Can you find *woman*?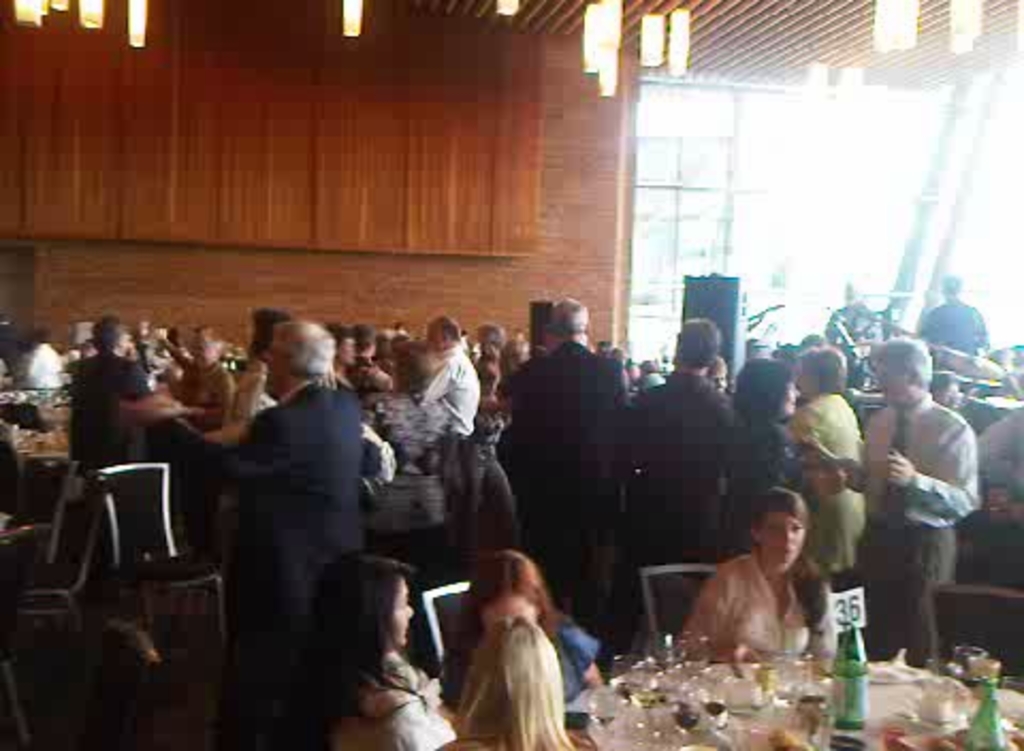
Yes, bounding box: [282,557,452,749].
